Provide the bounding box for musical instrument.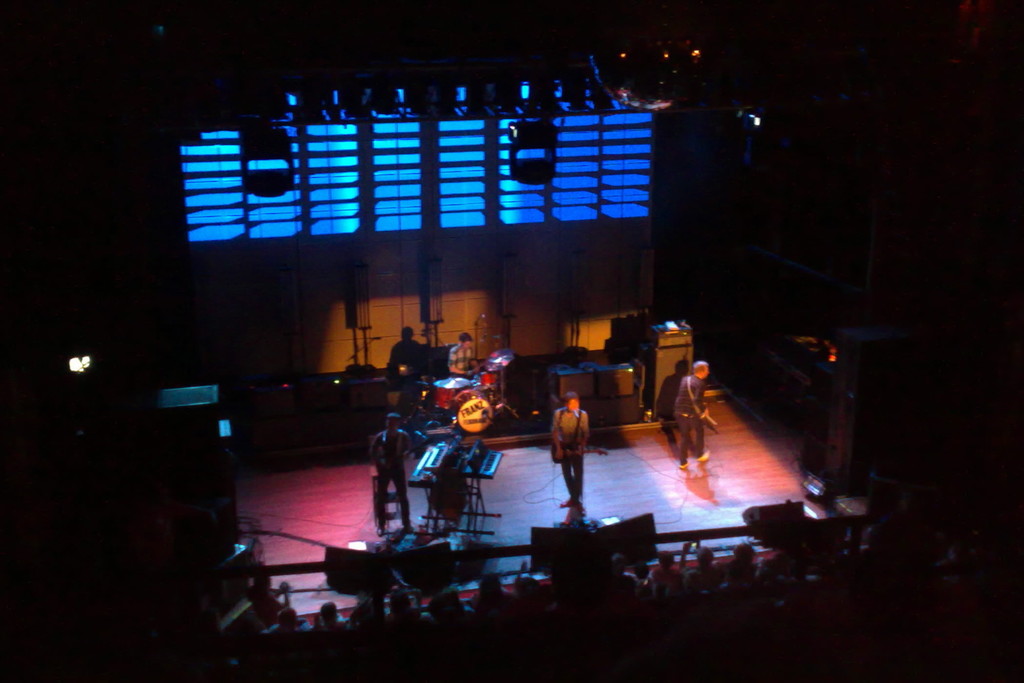
pyautogui.locateOnScreen(431, 377, 476, 411).
